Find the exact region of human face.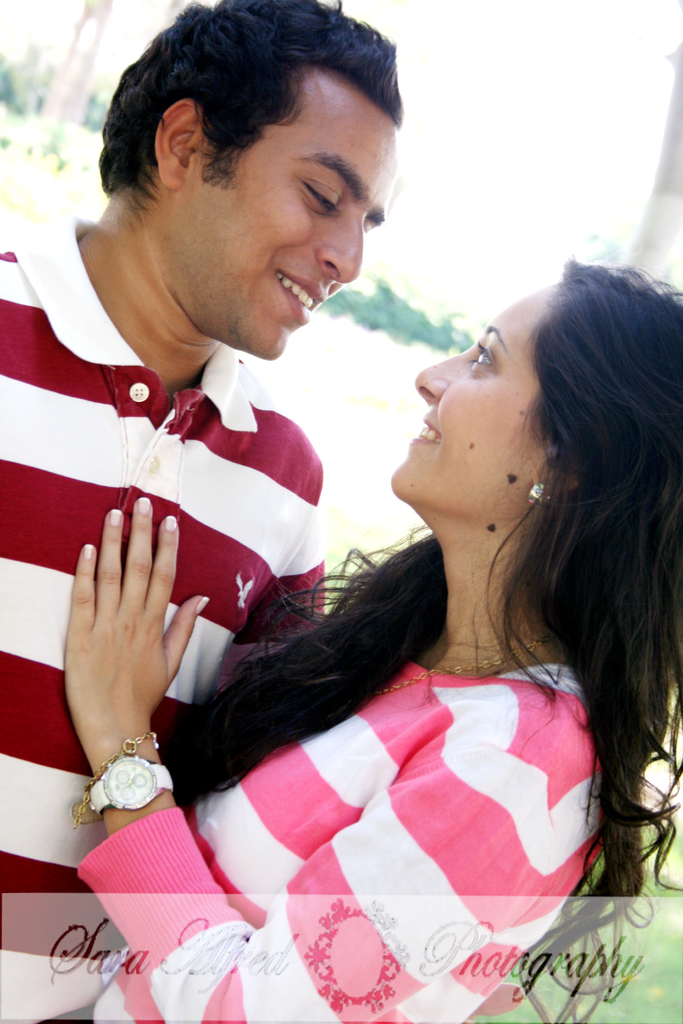
Exact region: [213,66,397,356].
